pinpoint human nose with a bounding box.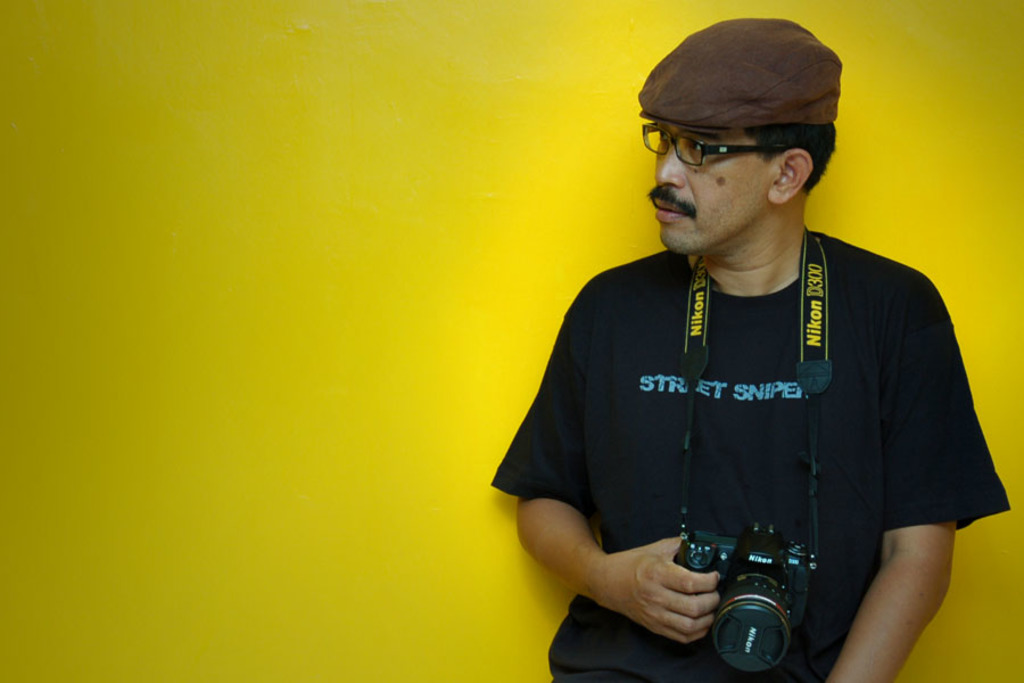
region(658, 146, 686, 187).
